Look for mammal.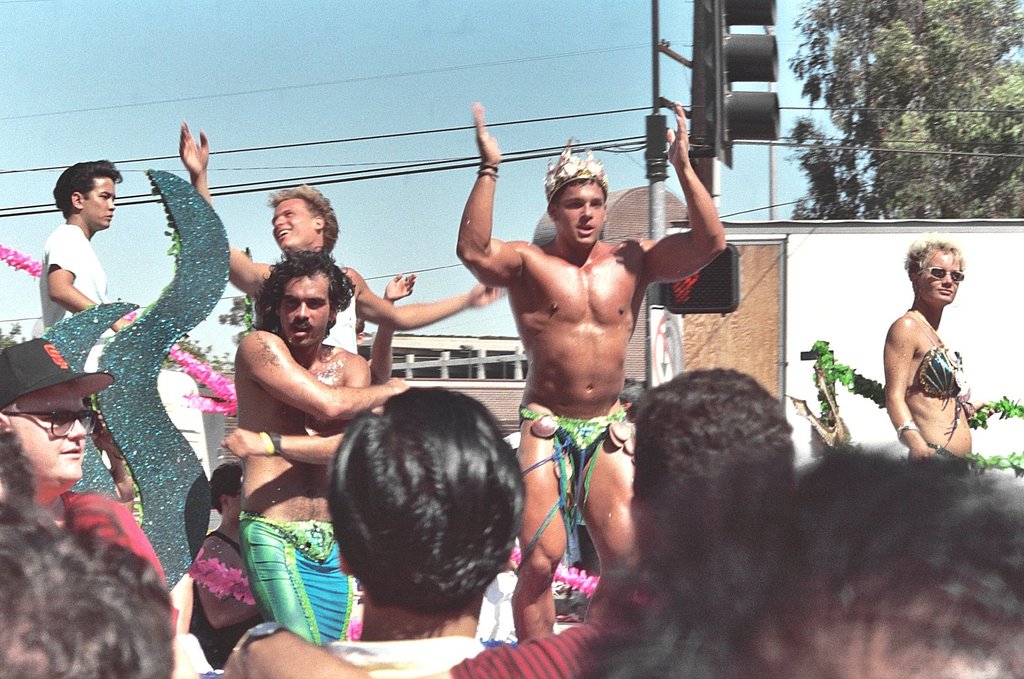
Found: [x1=0, y1=431, x2=39, y2=526].
